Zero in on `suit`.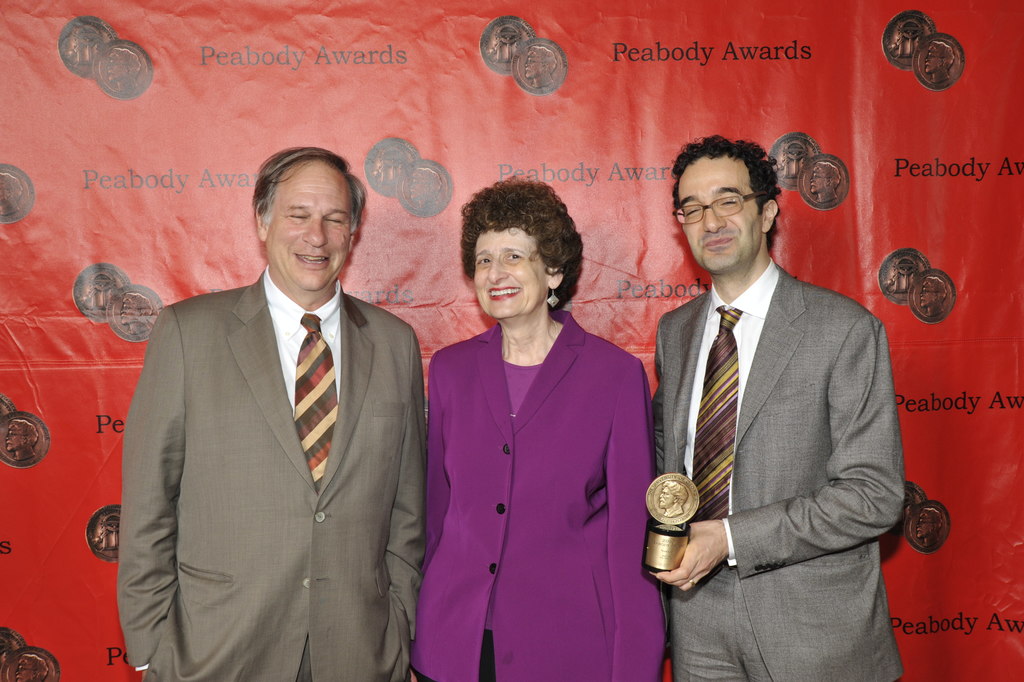
Zeroed in: bbox=(108, 145, 448, 678).
